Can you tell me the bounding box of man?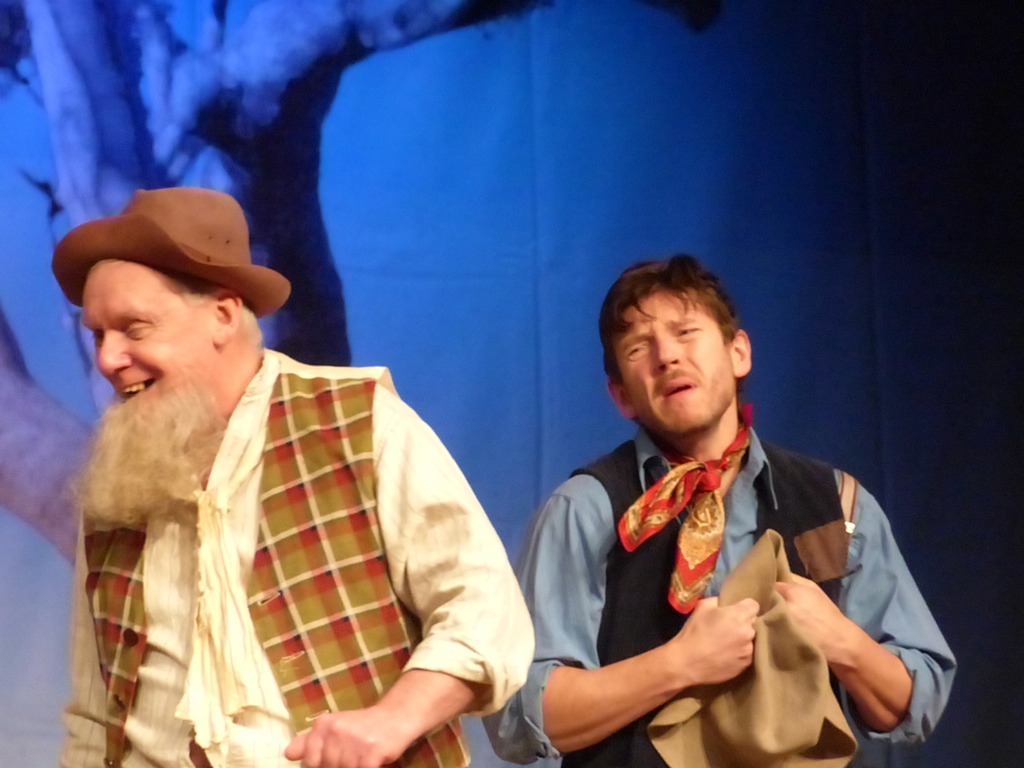
{"left": 483, "top": 255, "right": 959, "bottom": 767}.
